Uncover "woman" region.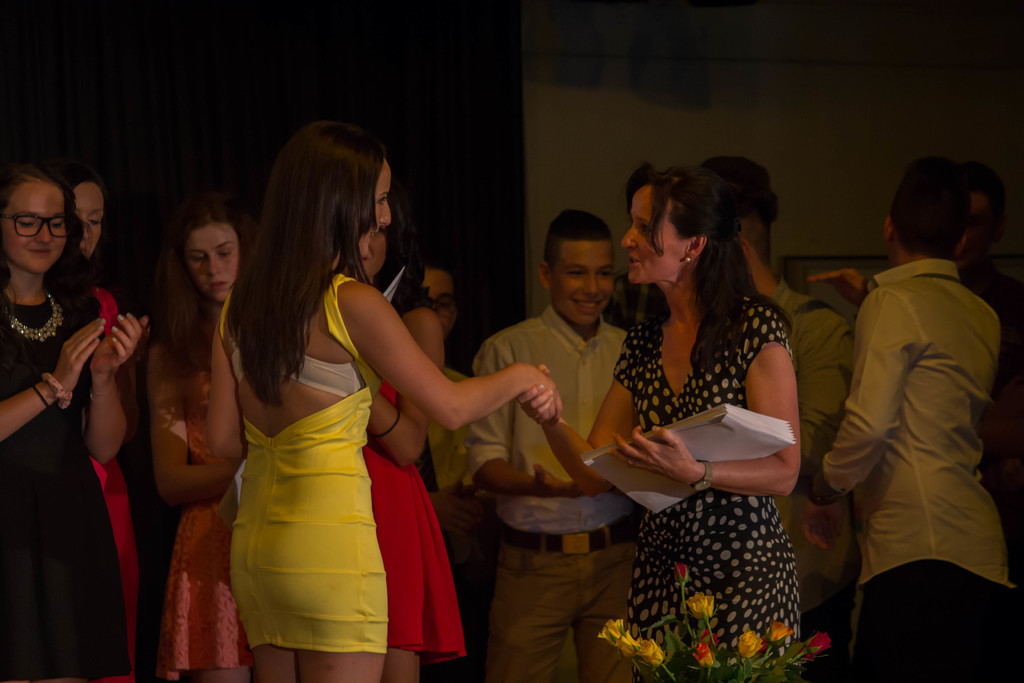
Uncovered: [359,223,472,682].
